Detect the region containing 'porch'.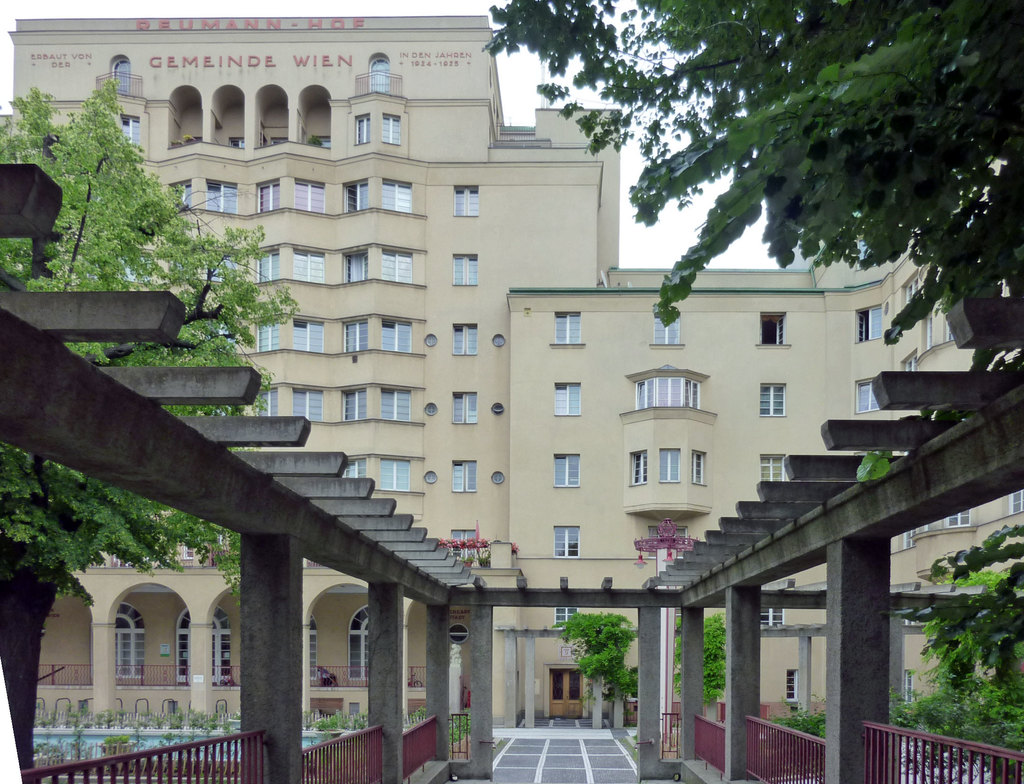
415,702,1023,783.
